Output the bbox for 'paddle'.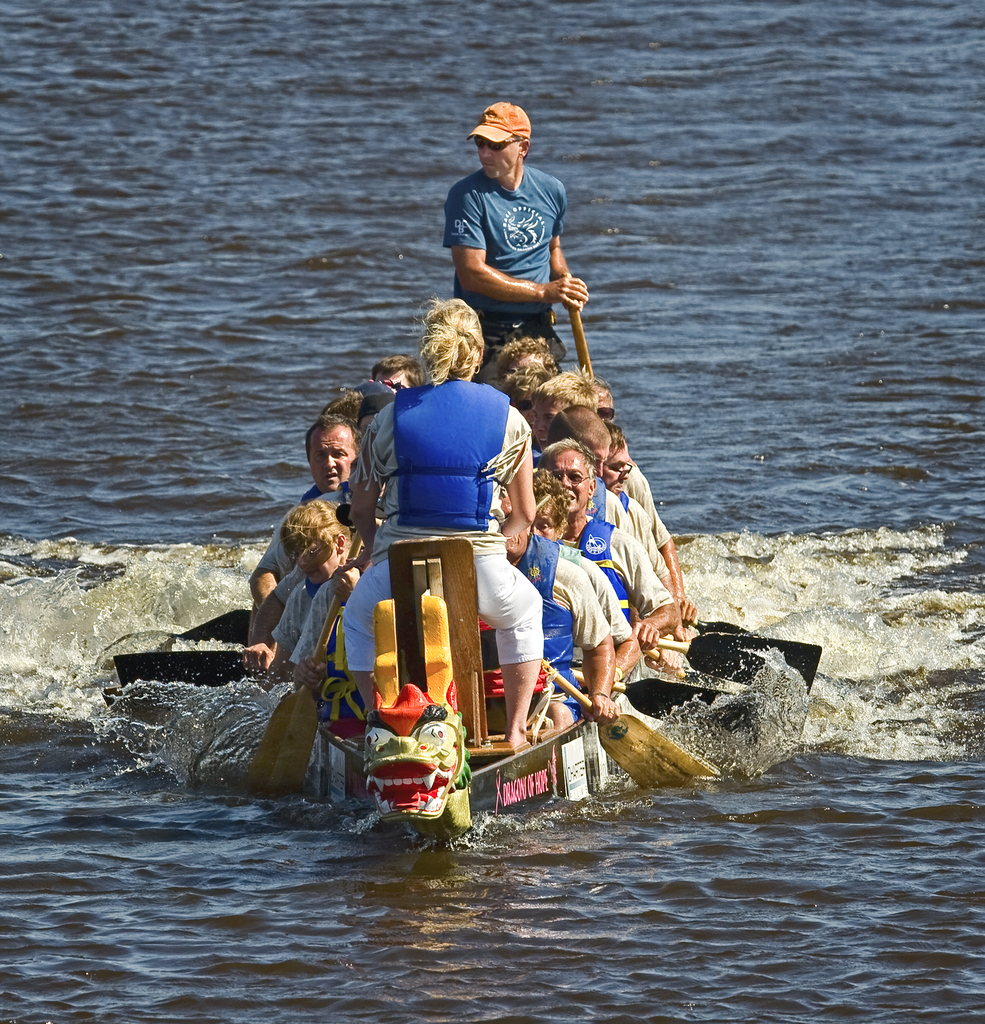
left=567, top=305, right=593, bottom=378.
